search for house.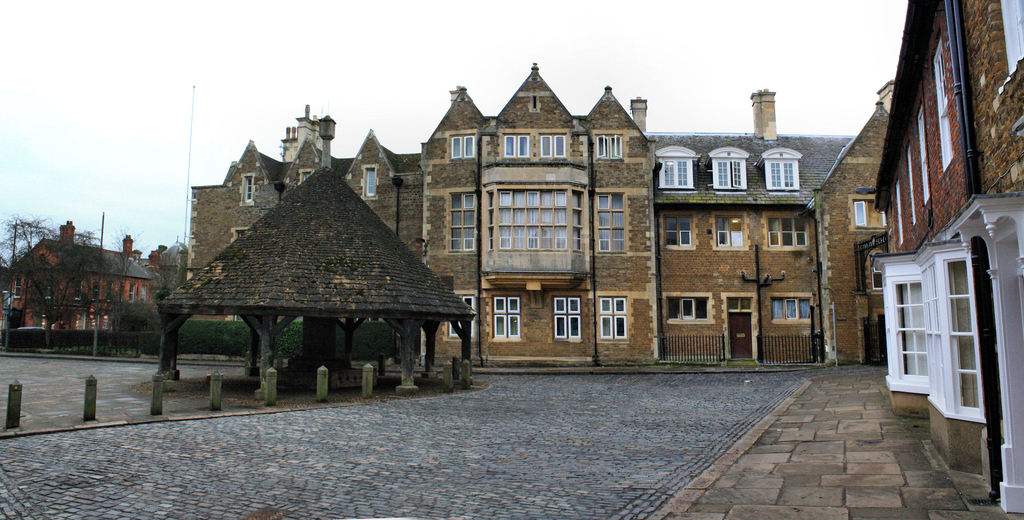
Found at [419, 62, 665, 369].
